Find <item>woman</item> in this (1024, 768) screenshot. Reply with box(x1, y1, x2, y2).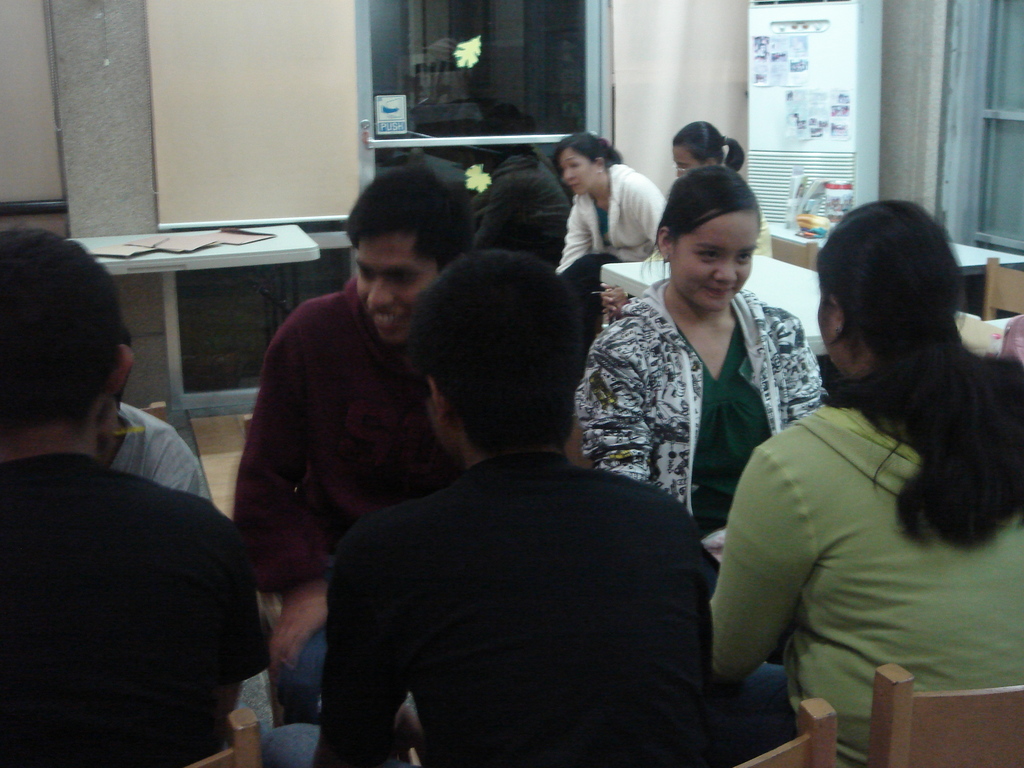
box(671, 122, 746, 181).
